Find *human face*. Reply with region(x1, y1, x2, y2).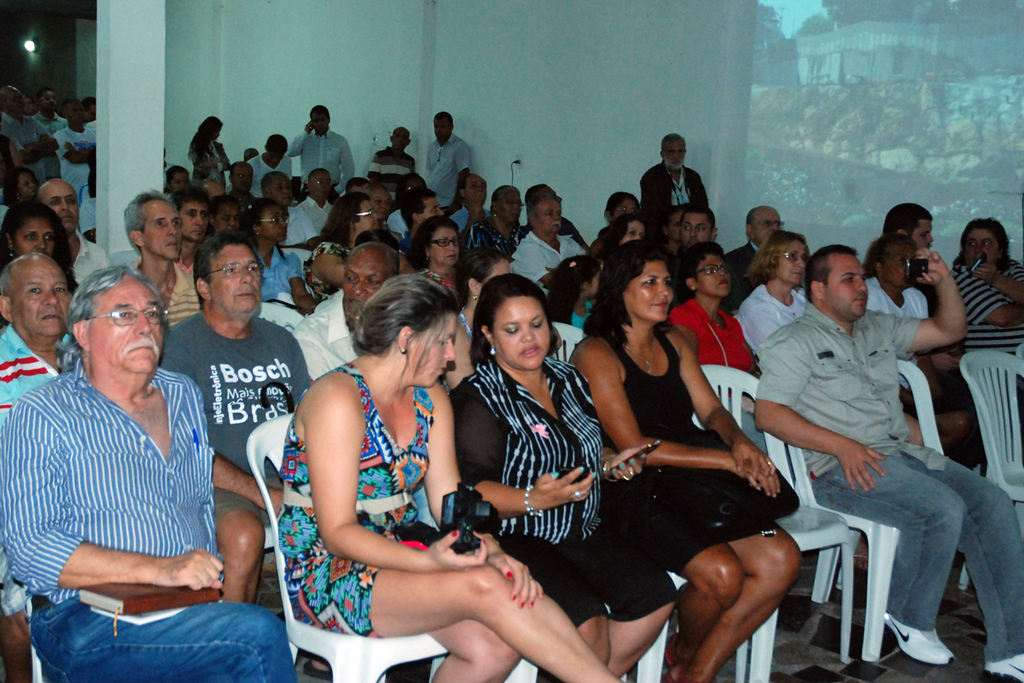
region(310, 108, 332, 135).
